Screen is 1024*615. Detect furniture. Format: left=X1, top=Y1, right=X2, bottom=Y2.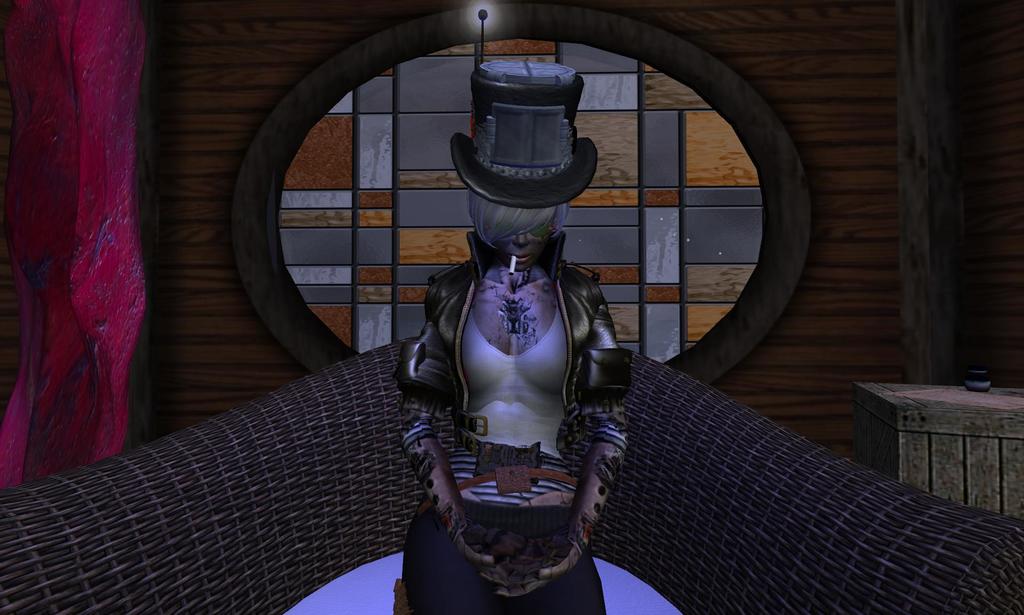
left=854, top=381, right=1023, bottom=518.
